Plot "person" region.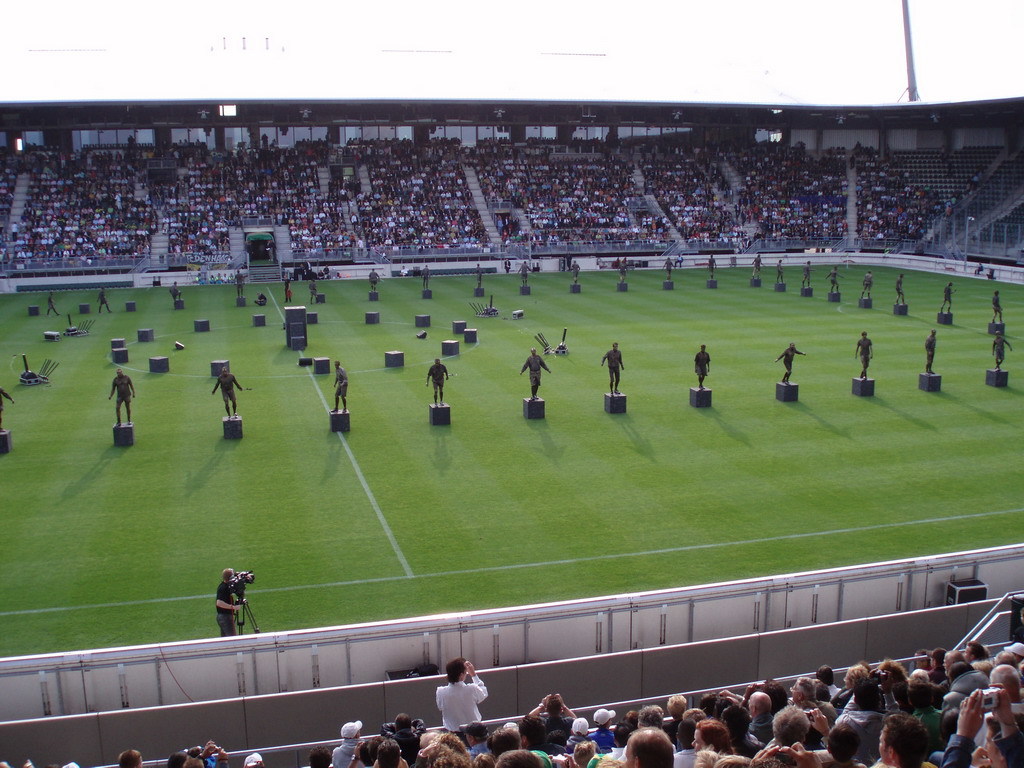
Plotted at l=499, t=256, r=511, b=274.
